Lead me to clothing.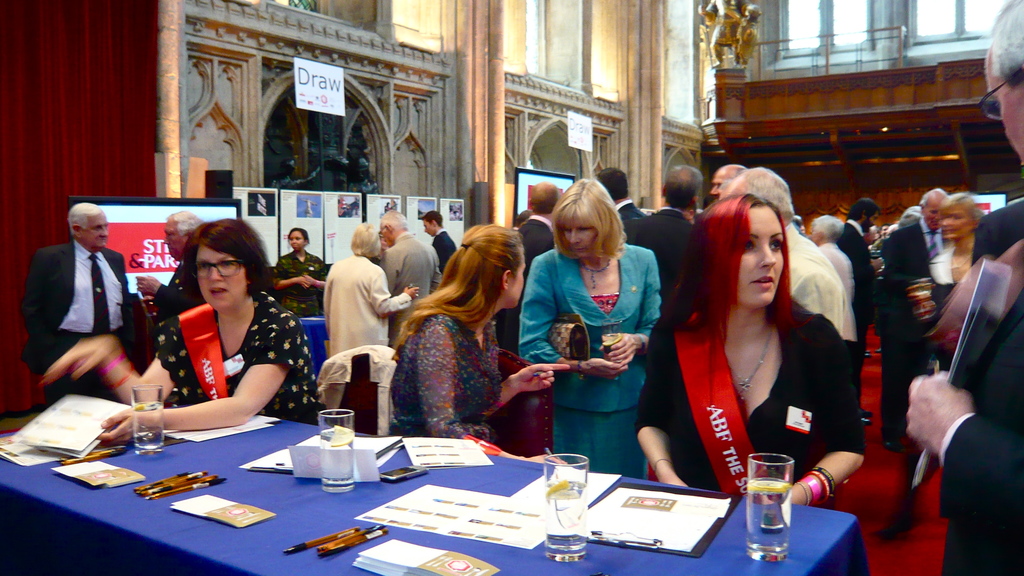
Lead to {"x1": 787, "y1": 222, "x2": 860, "y2": 349}.
